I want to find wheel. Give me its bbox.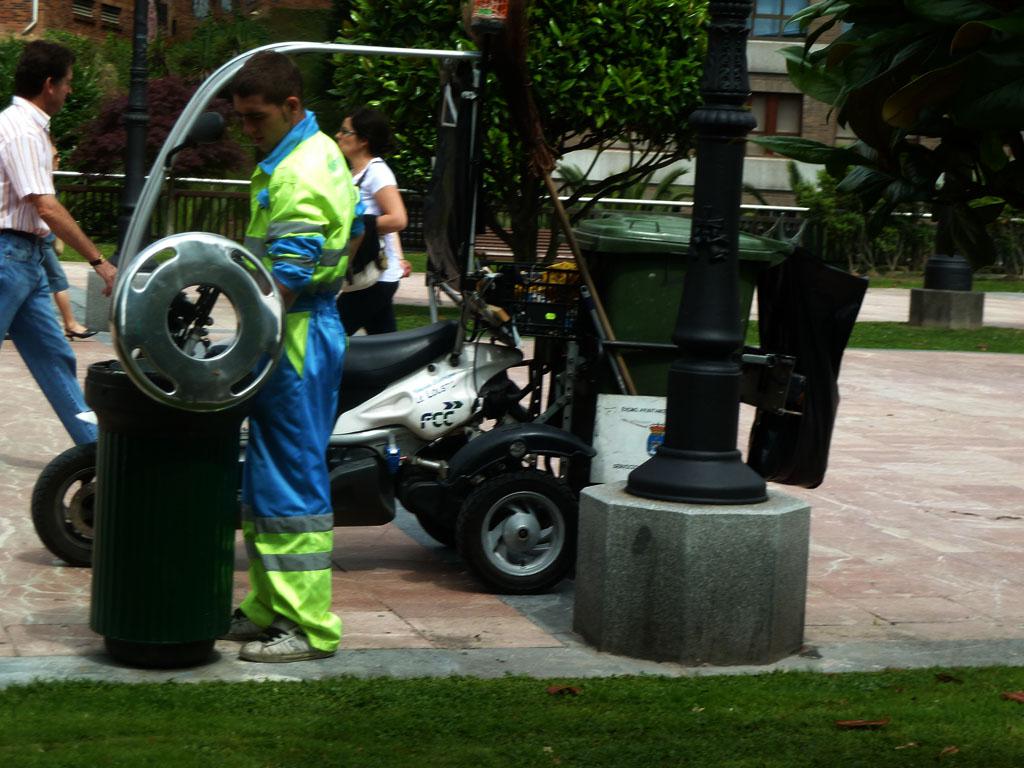
detection(28, 439, 99, 571).
